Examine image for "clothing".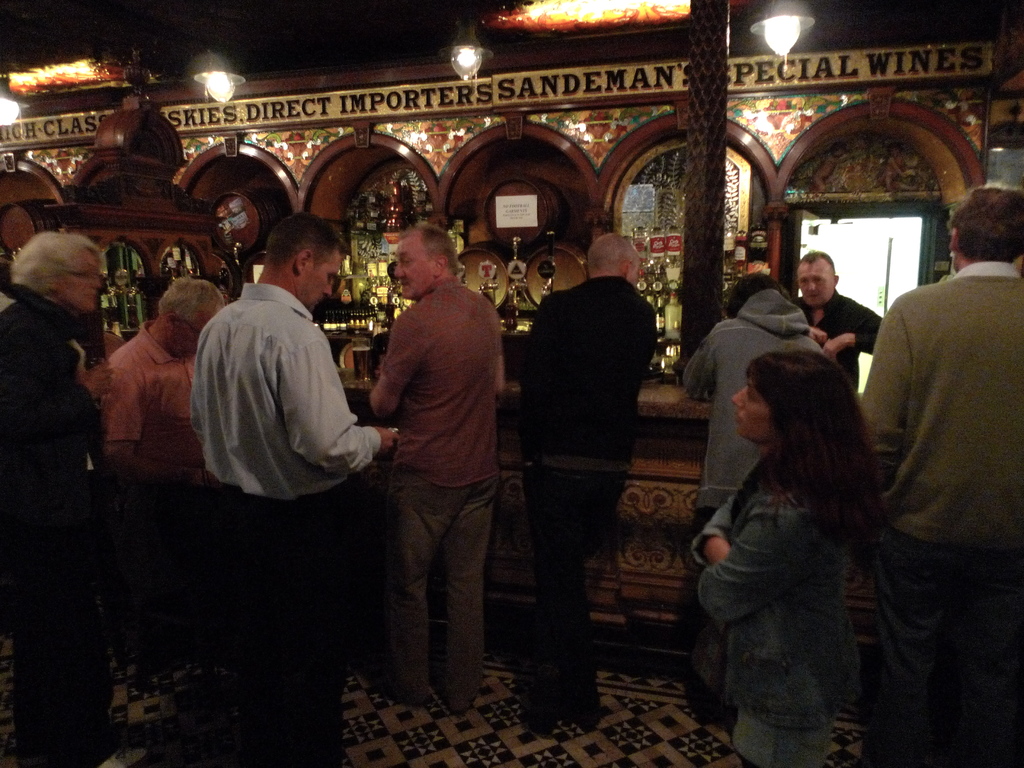
Examination result: {"x1": 186, "y1": 284, "x2": 374, "y2": 767}.
